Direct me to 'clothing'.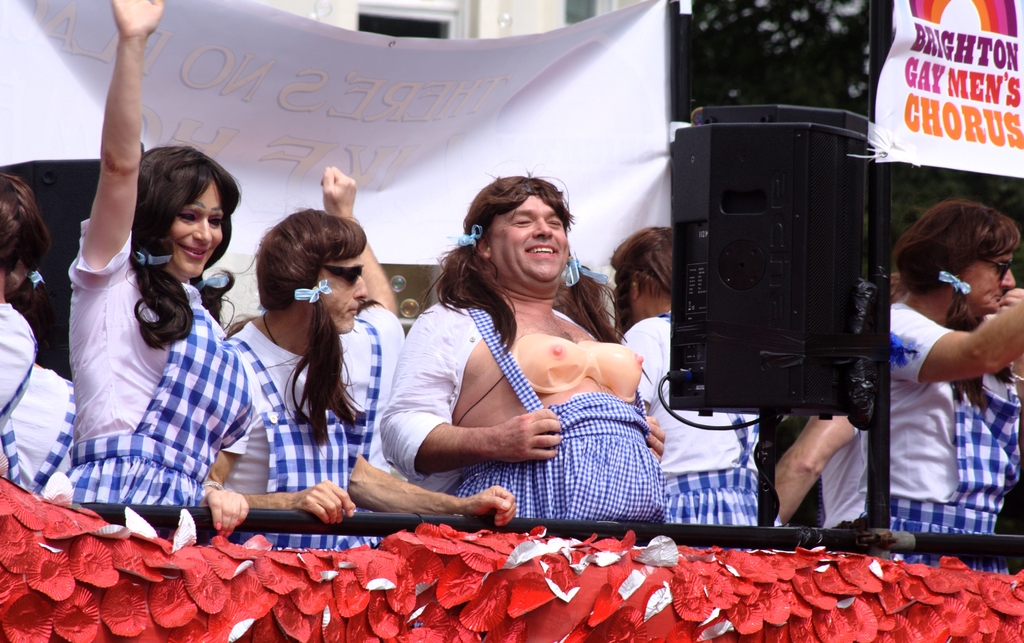
Direction: [x1=0, y1=297, x2=39, y2=479].
